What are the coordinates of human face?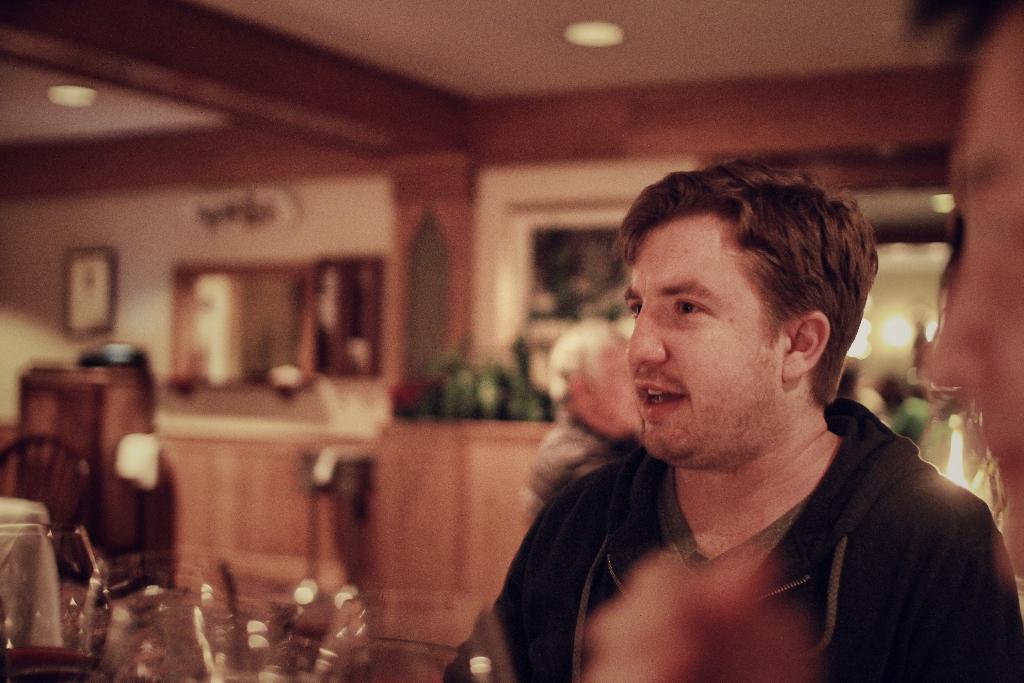
x1=625, y1=231, x2=774, y2=459.
